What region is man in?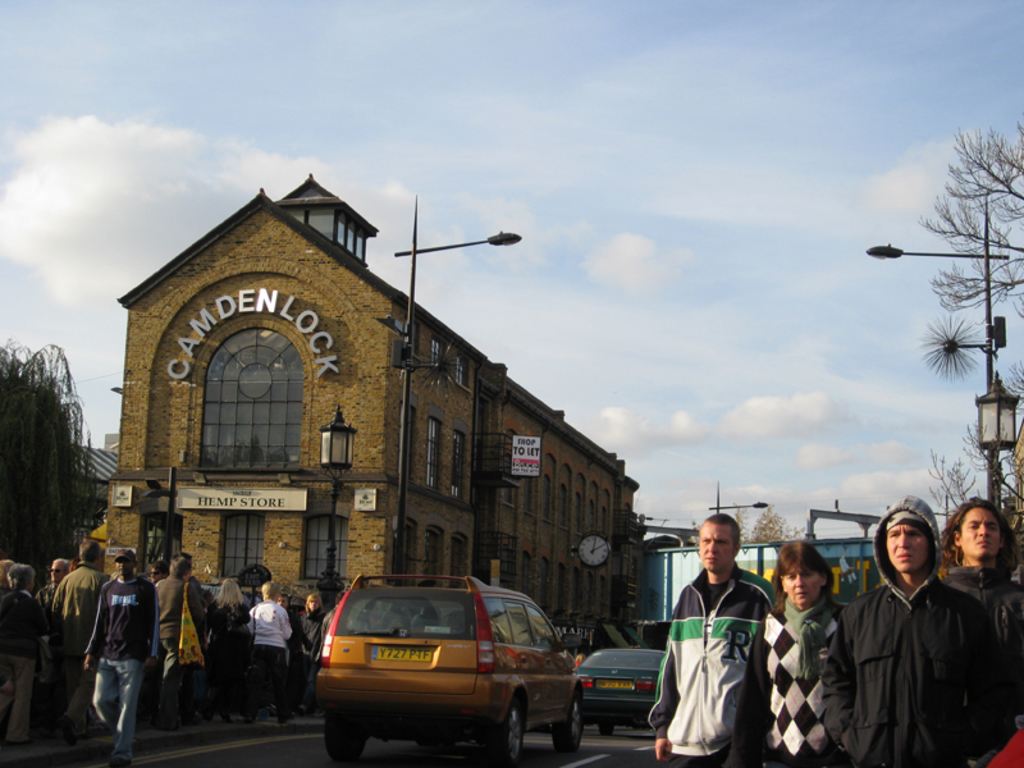
<region>51, 541, 120, 719</region>.
